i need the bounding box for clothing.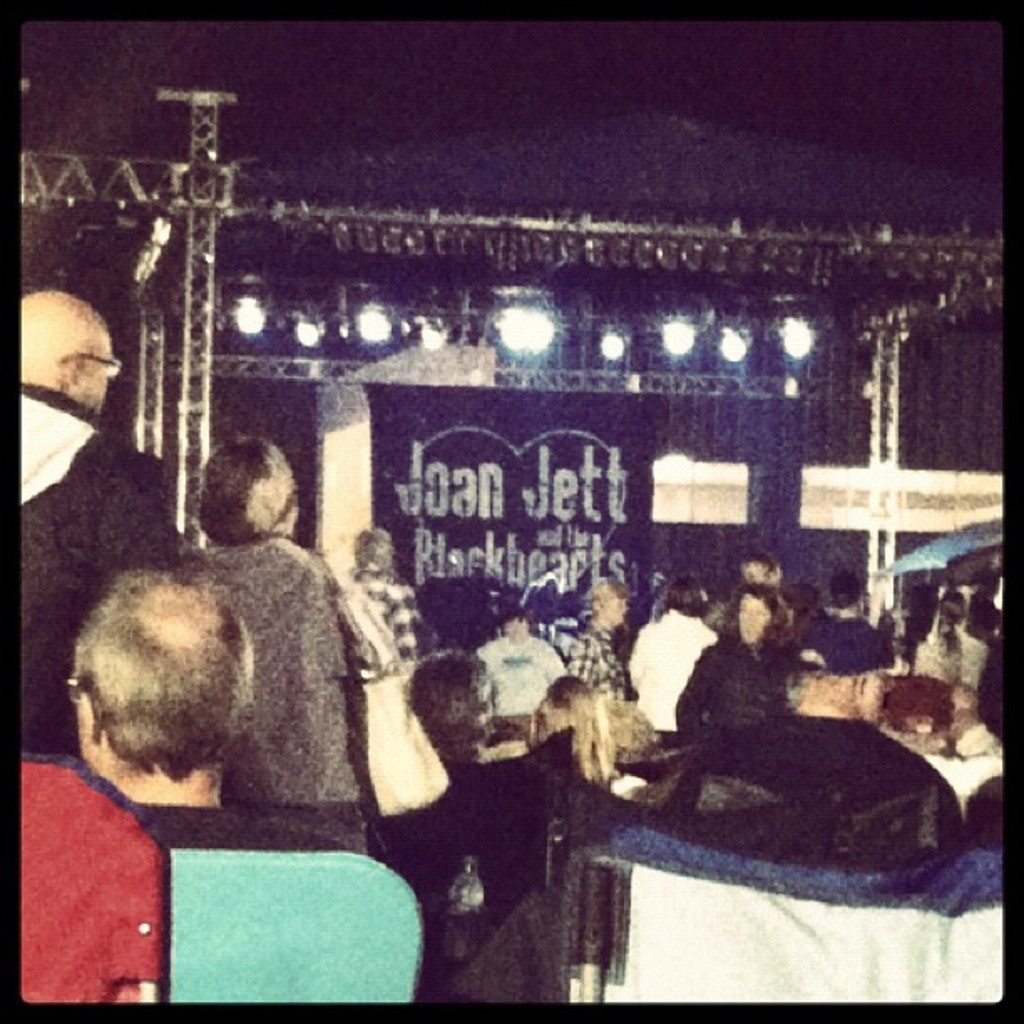
Here it is: box=[174, 535, 370, 801].
